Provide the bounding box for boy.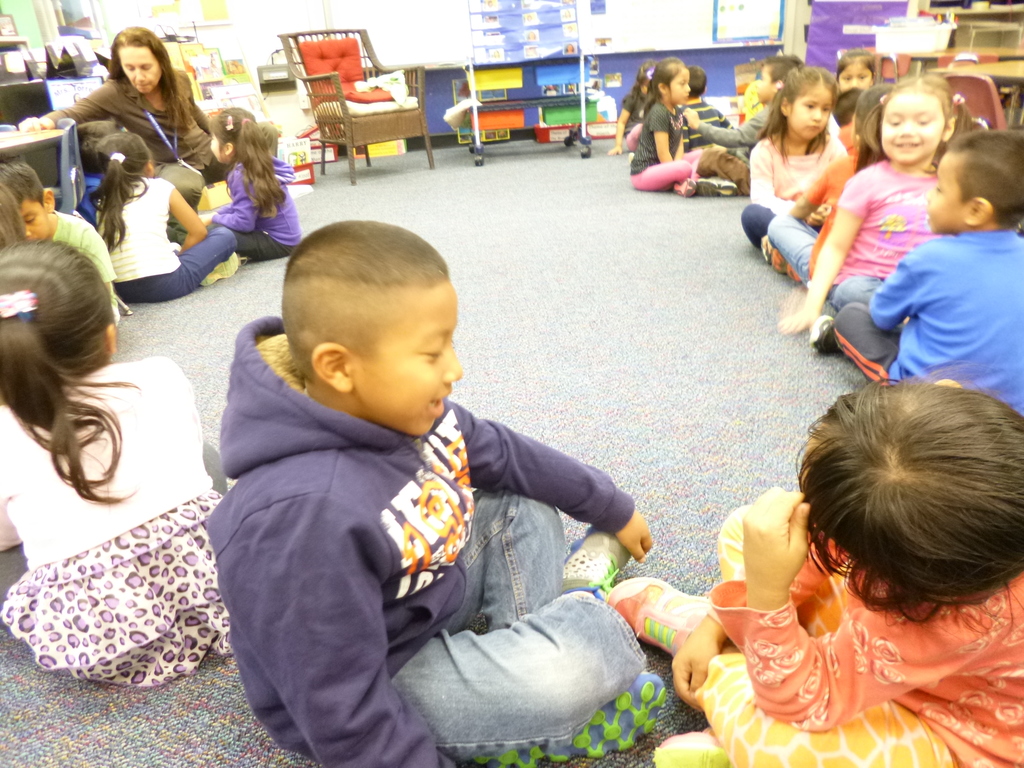
box=[199, 213, 655, 767].
